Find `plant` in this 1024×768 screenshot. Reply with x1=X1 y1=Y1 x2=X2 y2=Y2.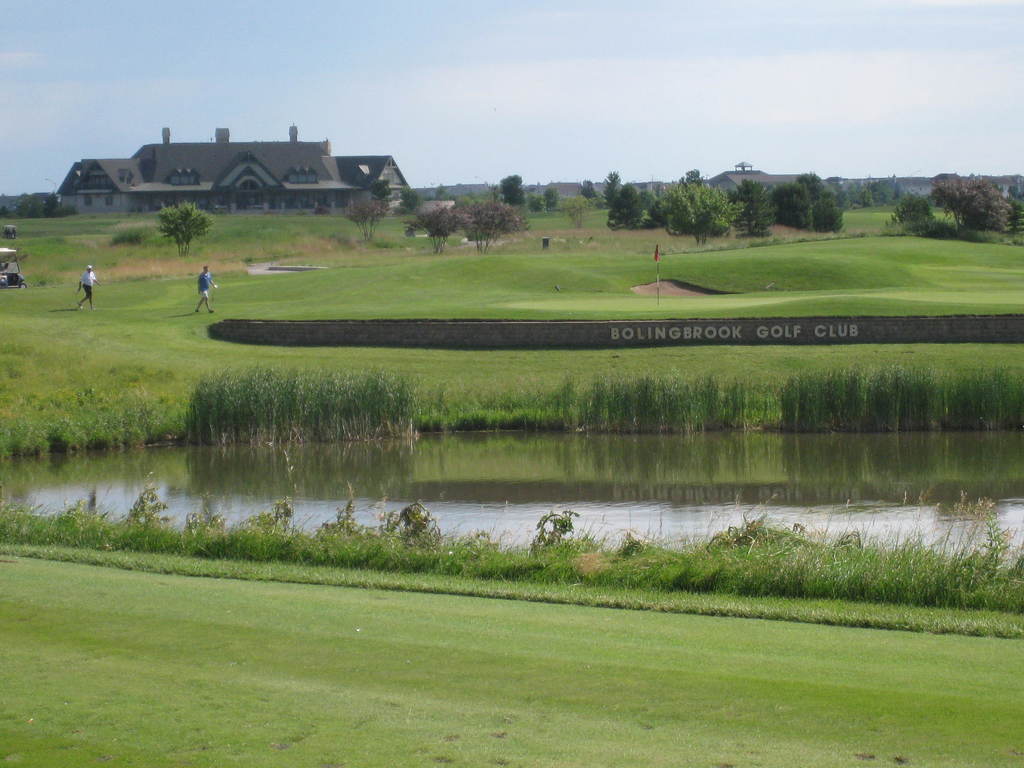
x1=451 y1=521 x2=511 y2=563.
